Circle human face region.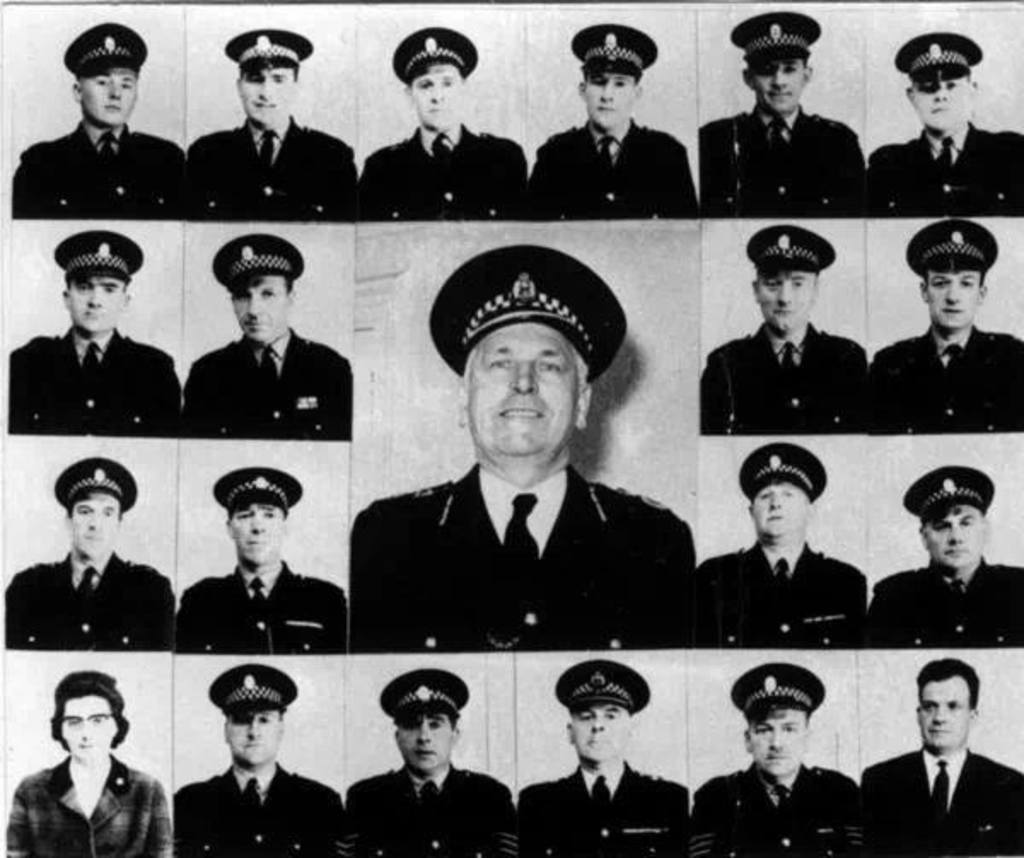
Region: <box>406,65,463,133</box>.
